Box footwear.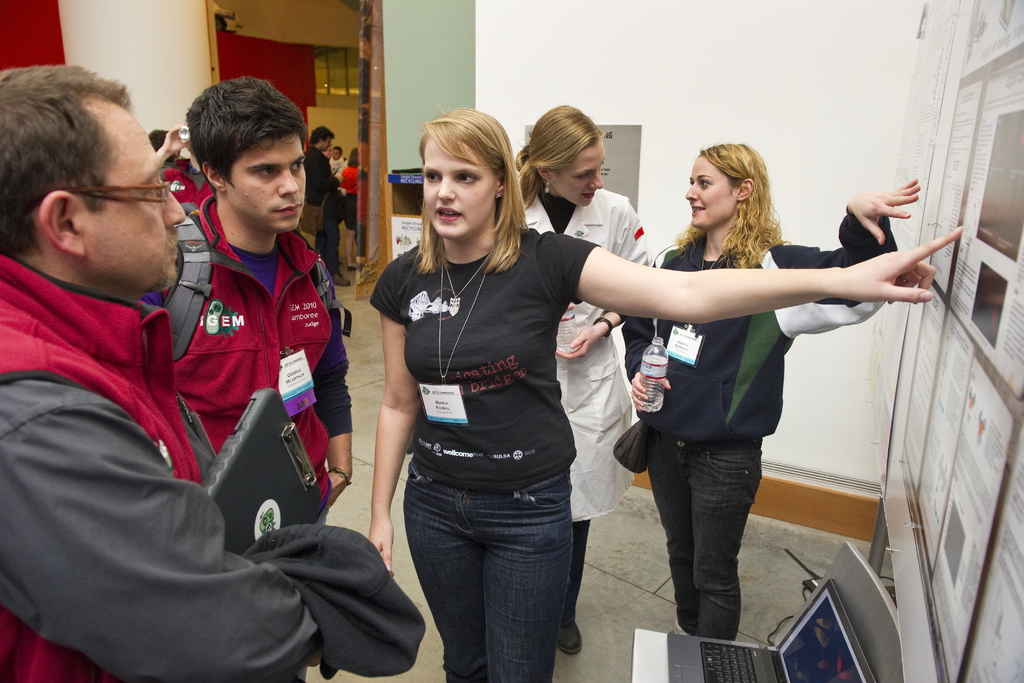
[x1=557, y1=618, x2=589, y2=649].
